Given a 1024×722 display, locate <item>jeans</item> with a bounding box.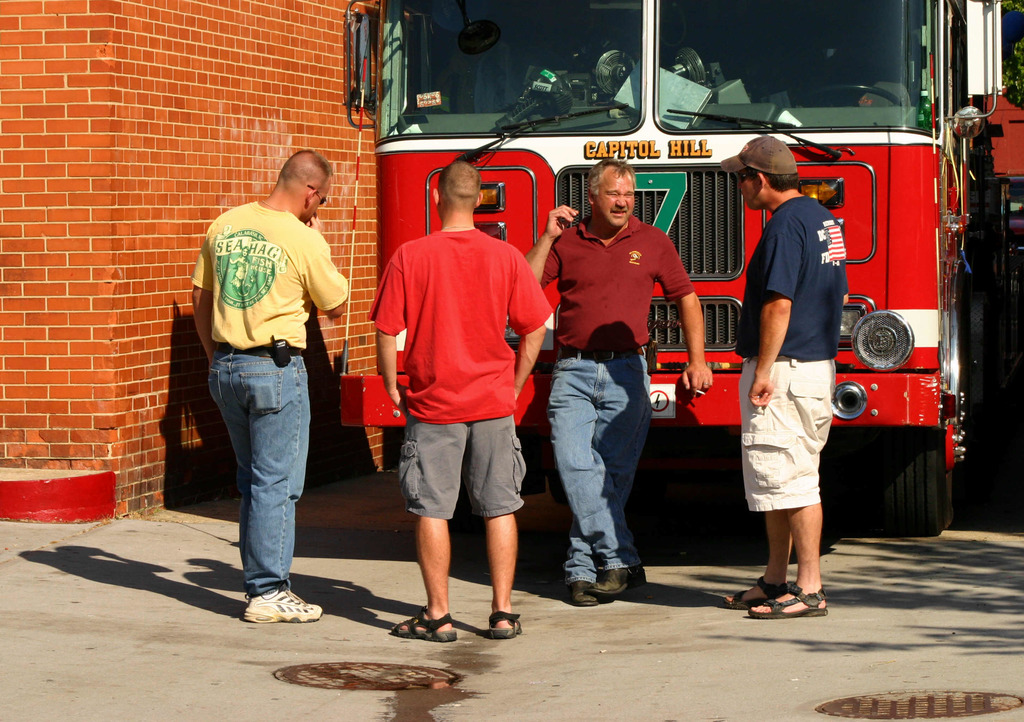
Located: [x1=552, y1=353, x2=652, y2=577].
